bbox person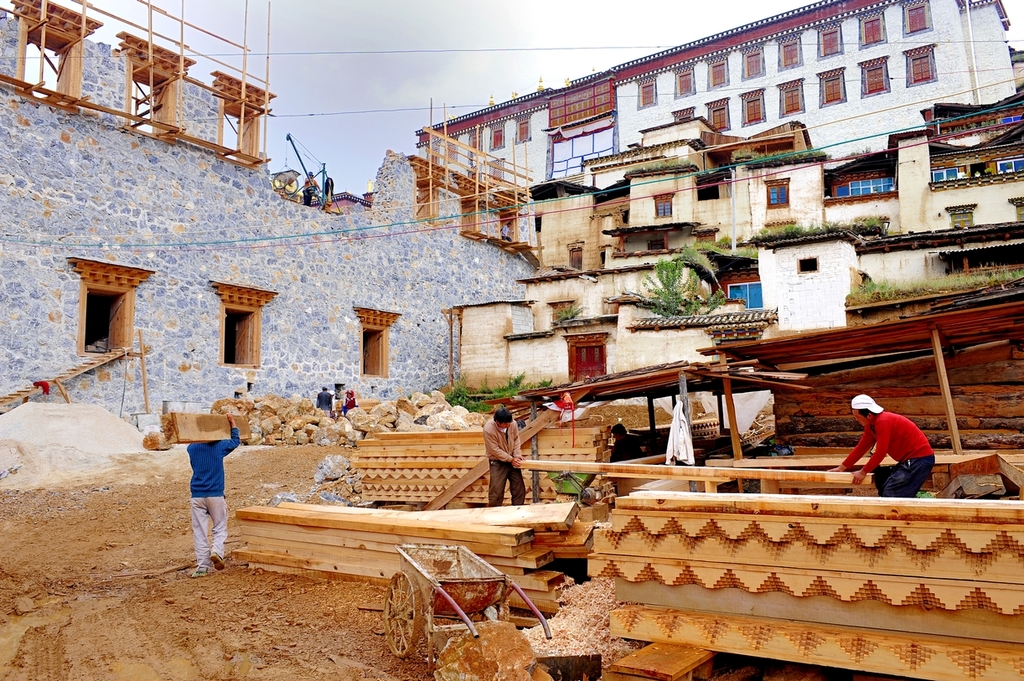
(342, 388, 356, 409)
